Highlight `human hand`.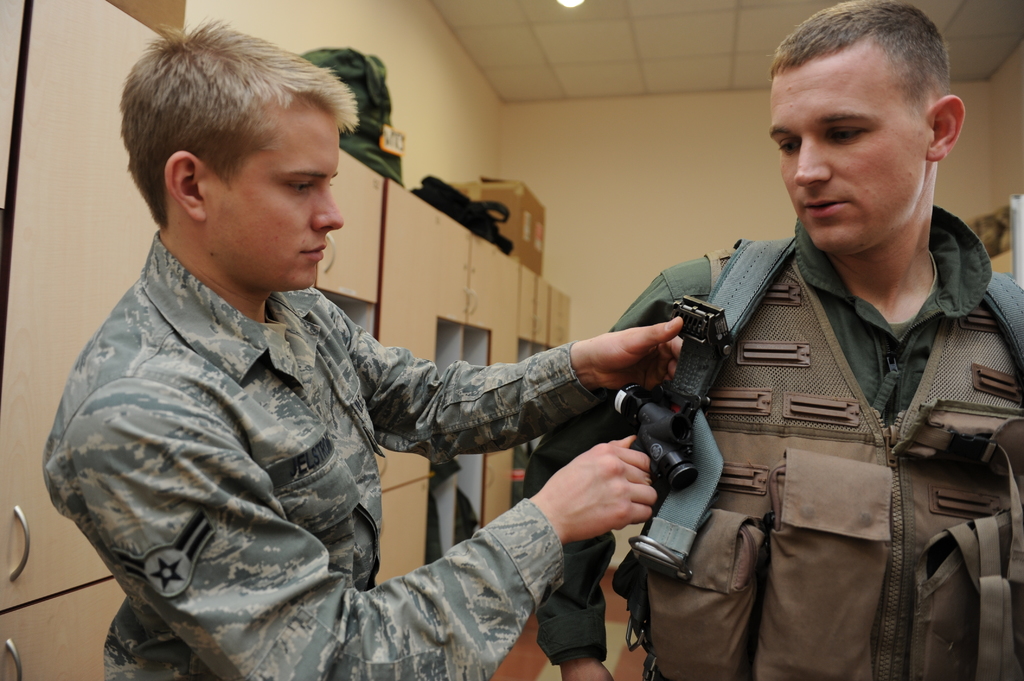
Highlighted region: region(582, 316, 689, 396).
